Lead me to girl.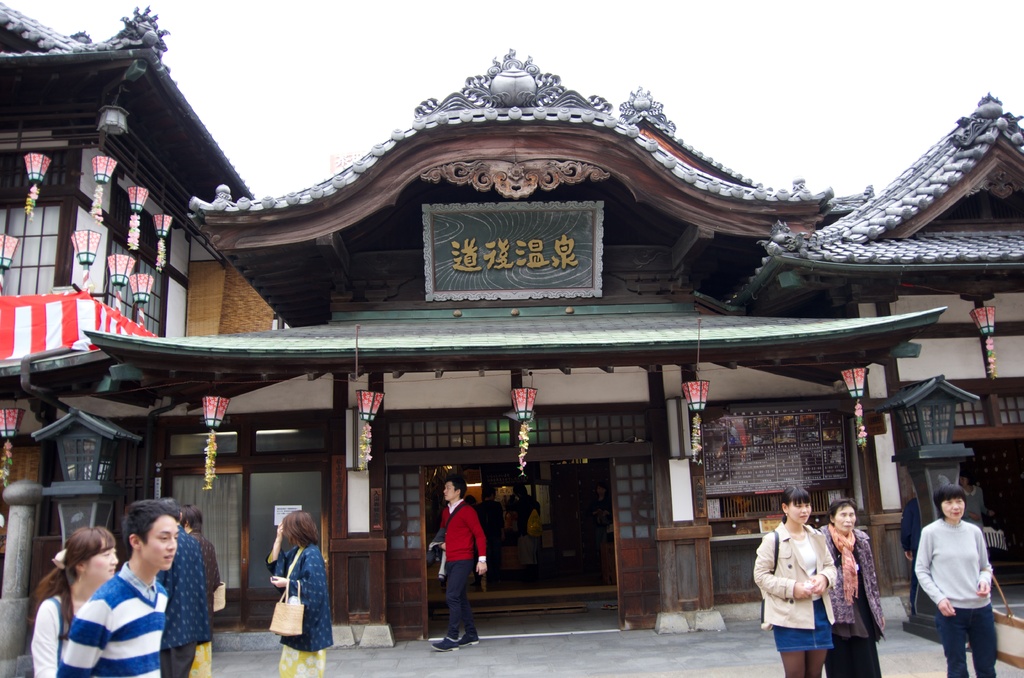
Lead to {"left": 753, "top": 487, "right": 839, "bottom": 674}.
